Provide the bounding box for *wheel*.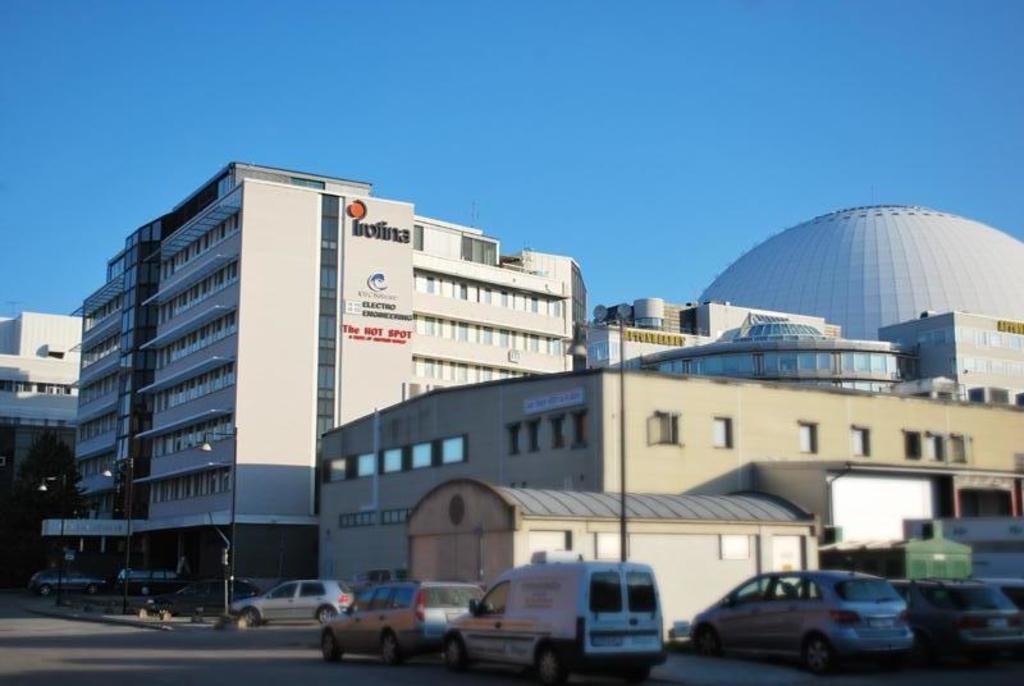
<box>535,641,571,685</box>.
